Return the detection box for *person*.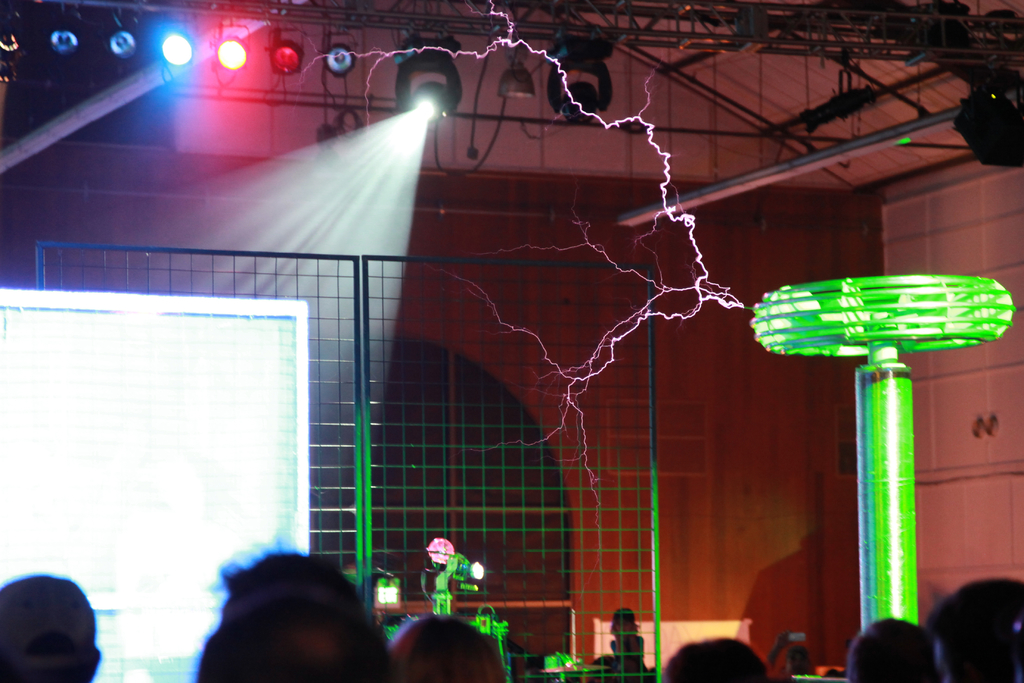
x1=838, y1=611, x2=932, y2=682.
